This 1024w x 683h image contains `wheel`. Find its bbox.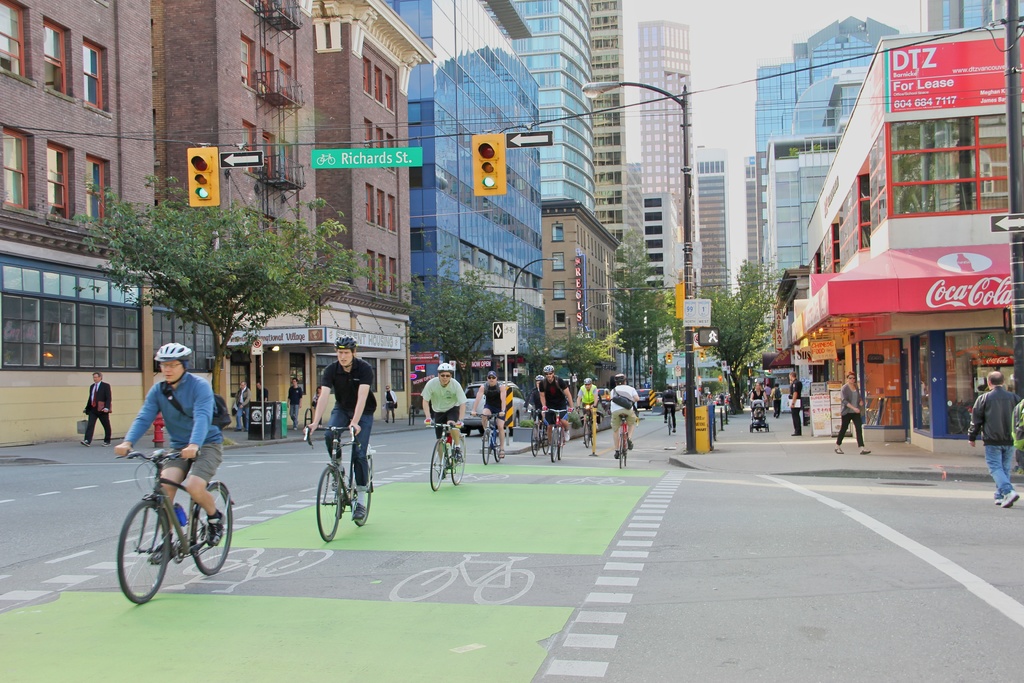
region(582, 416, 596, 447).
